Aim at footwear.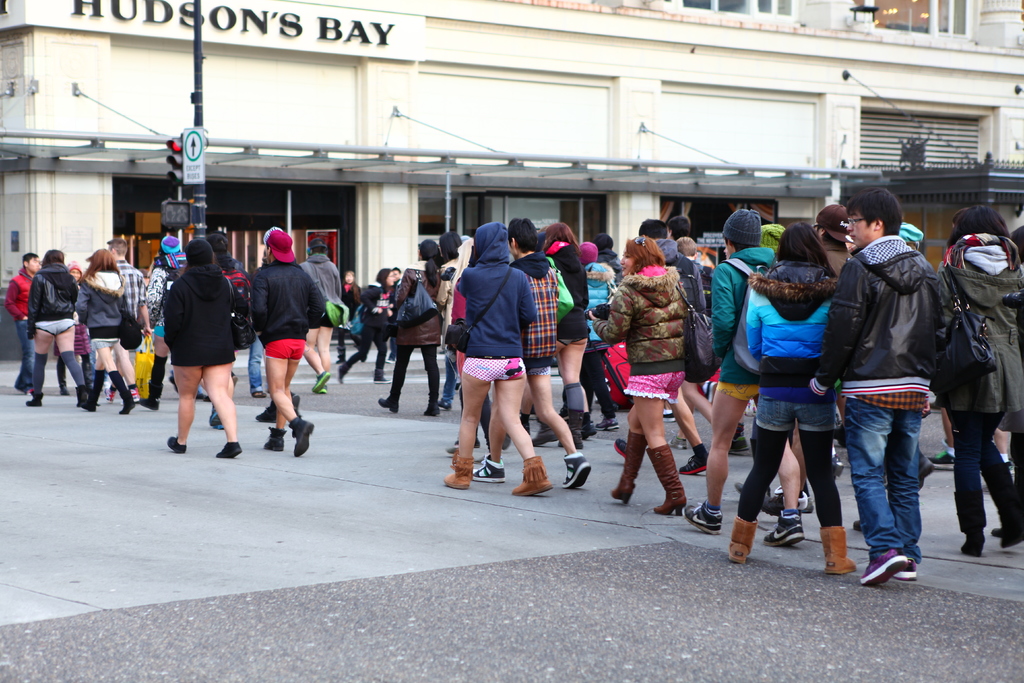
Aimed at (726, 515, 759, 559).
